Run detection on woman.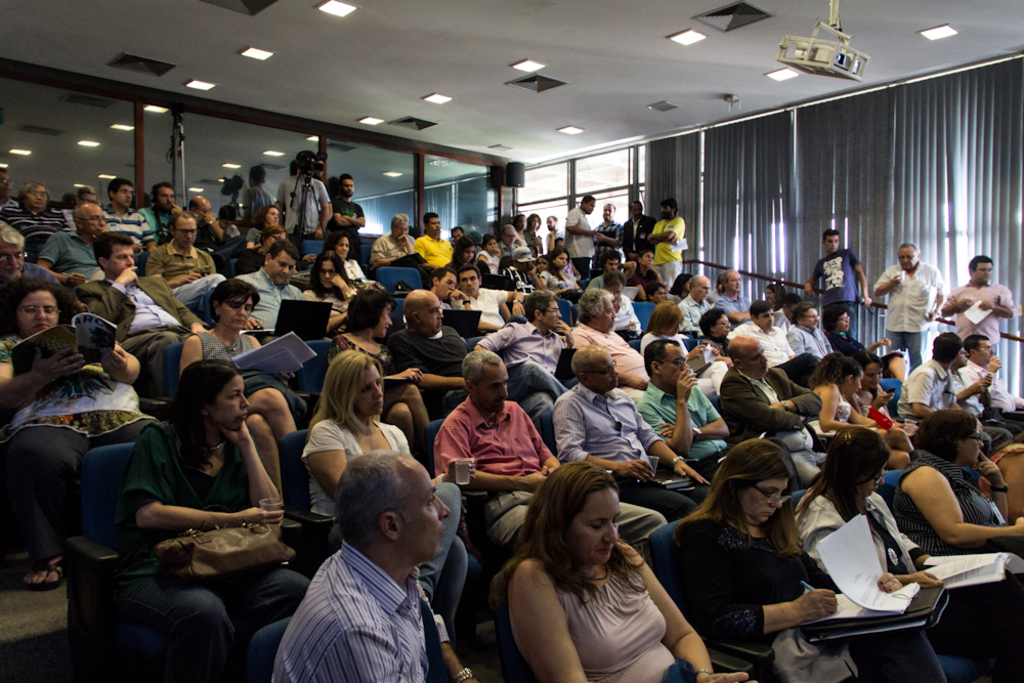
Result: rect(295, 250, 370, 342).
